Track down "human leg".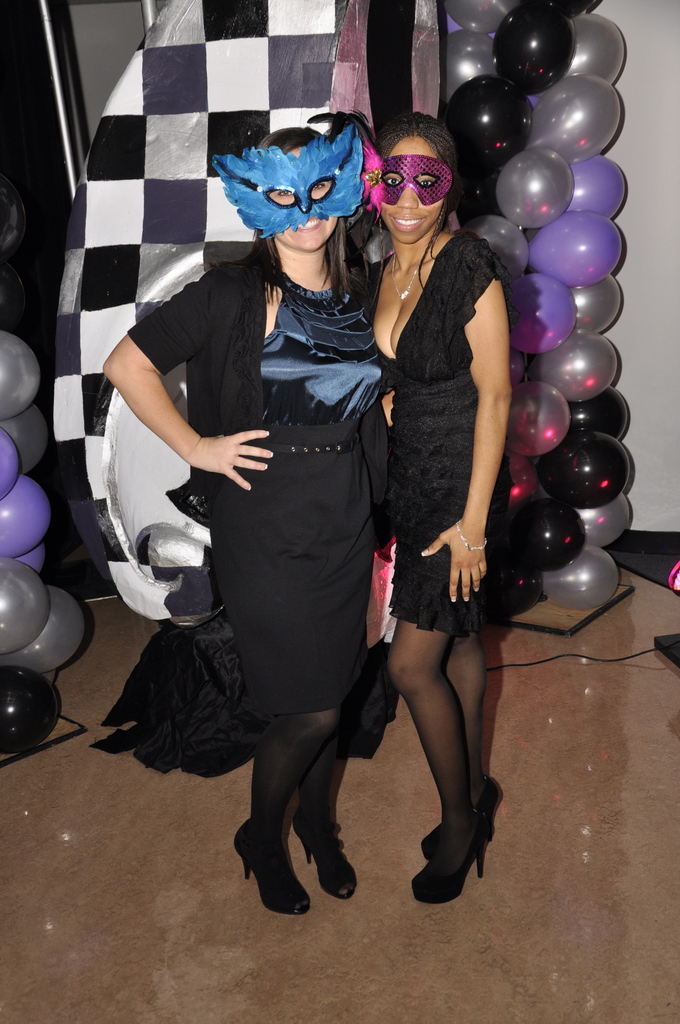
Tracked to BBox(381, 619, 474, 906).
